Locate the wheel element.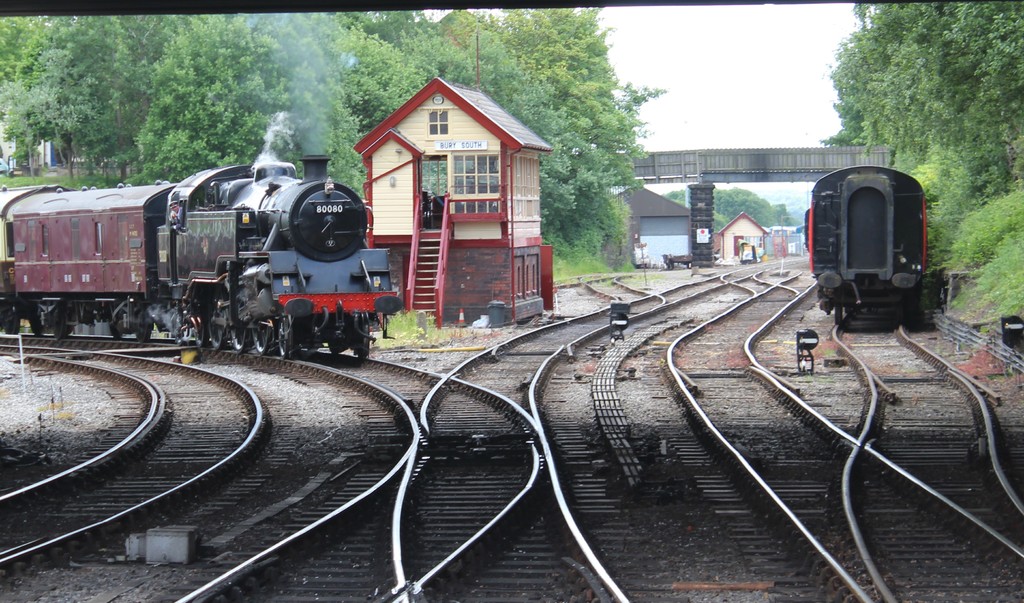
Element bbox: (x1=356, y1=311, x2=370, y2=360).
